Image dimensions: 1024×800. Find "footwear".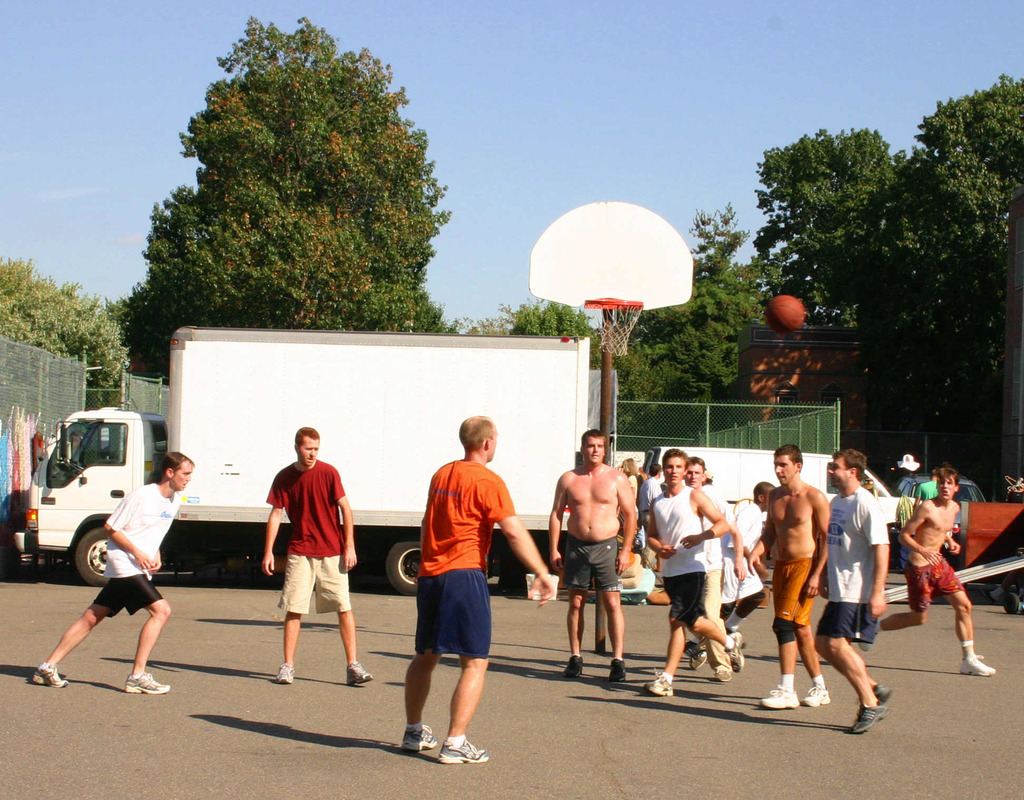
<region>872, 683, 893, 711</region>.
